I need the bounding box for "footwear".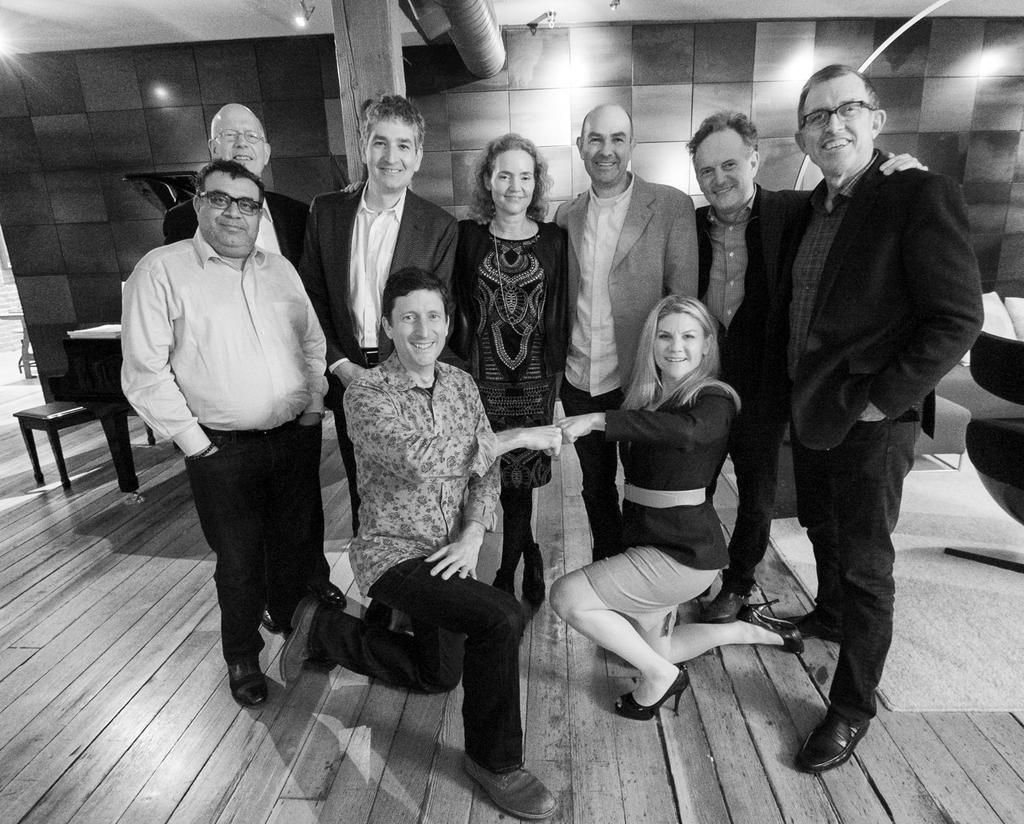
Here it is: 276, 594, 328, 683.
